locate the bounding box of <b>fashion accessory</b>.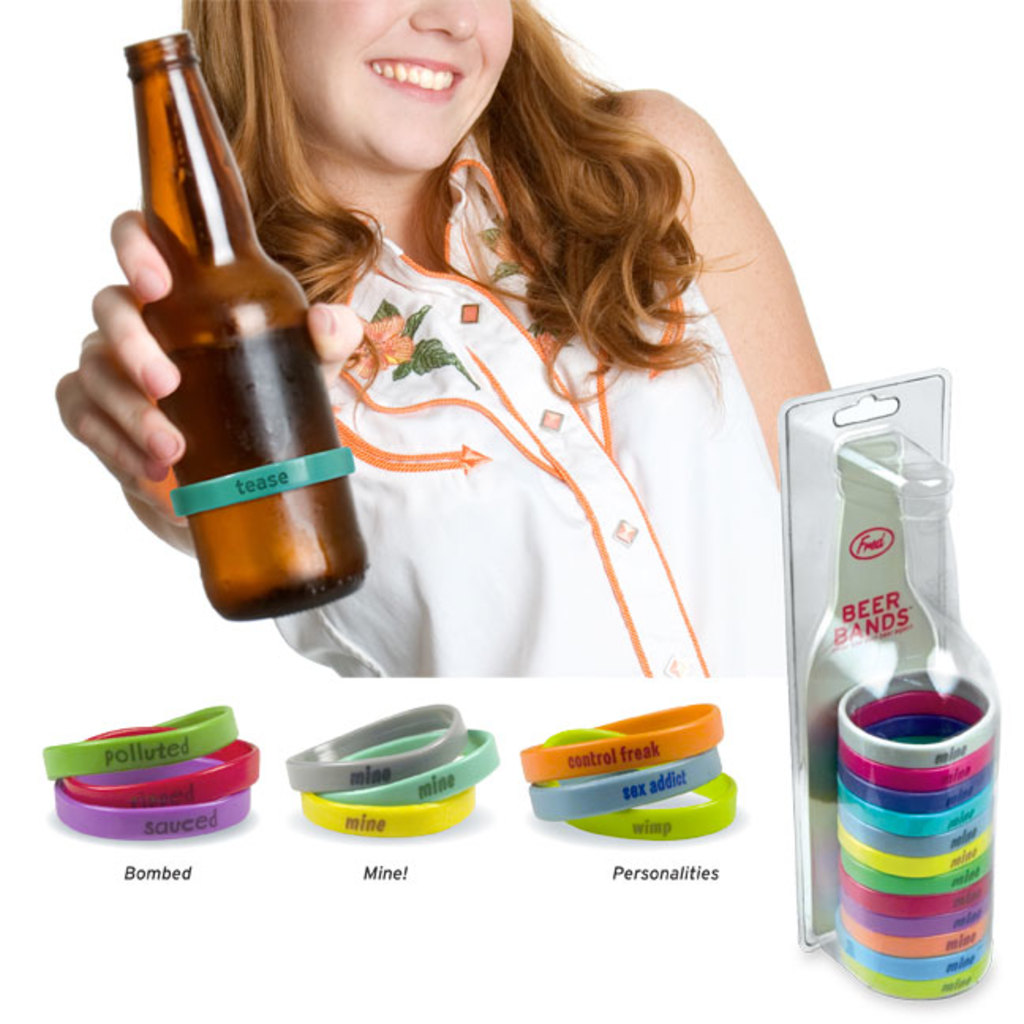
Bounding box: 296:694:469:798.
